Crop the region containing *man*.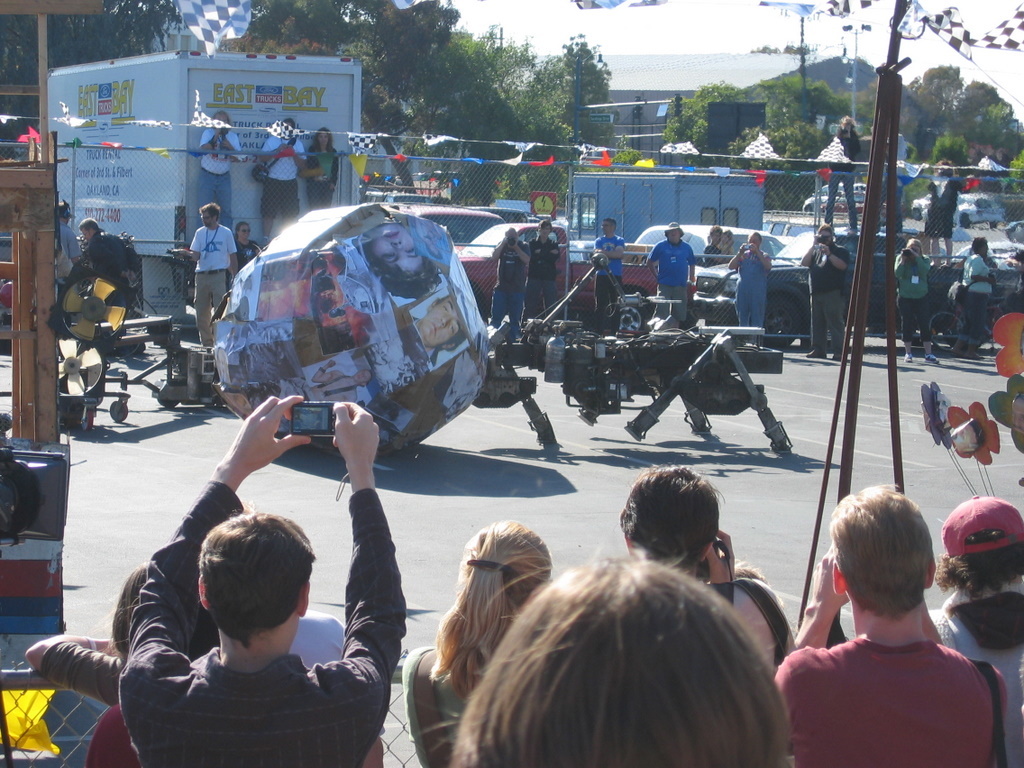
Crop region: [left=794, top=225, right=855, bottom=359].
